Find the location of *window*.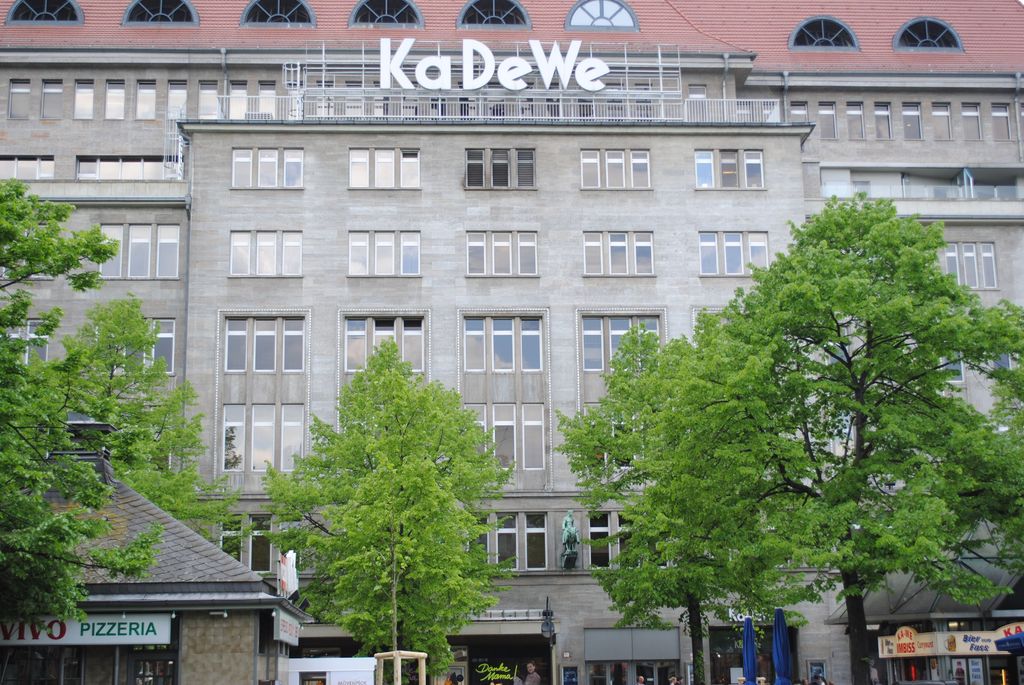
Location: <region>463, 148, 536, 190</region>.
